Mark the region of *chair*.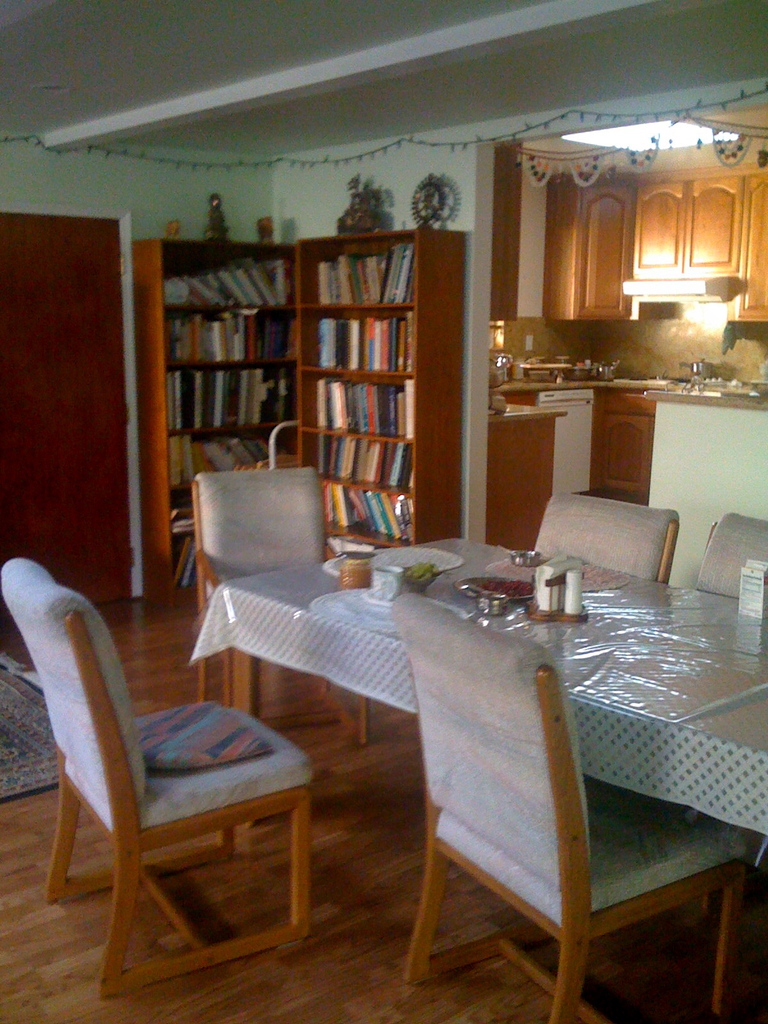
Region: region(186, 465, 387, 764).
